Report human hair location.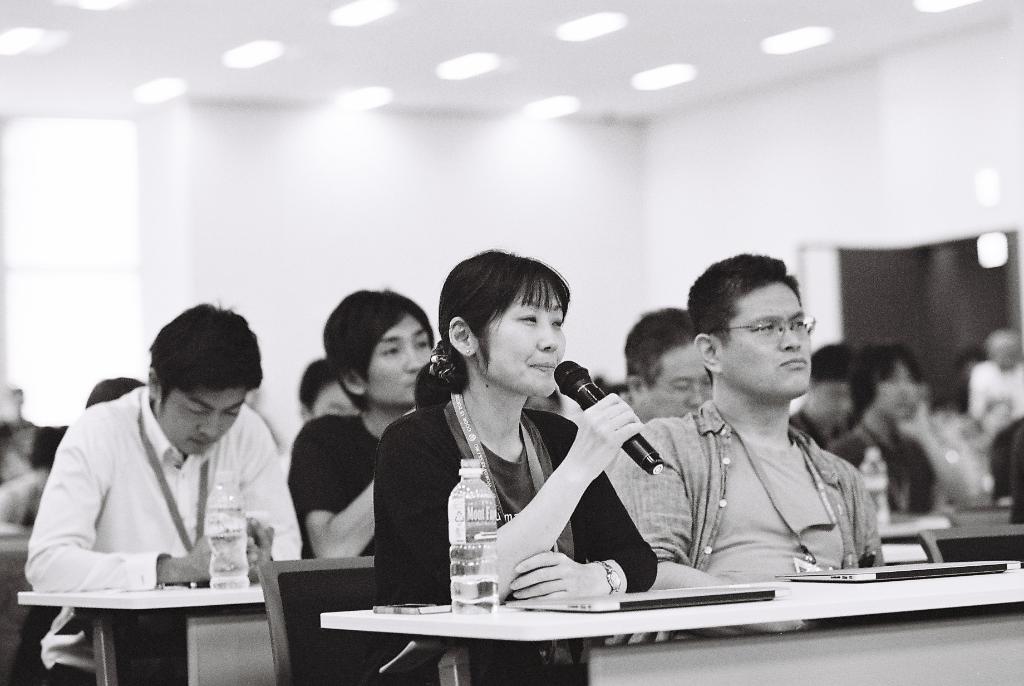
Report: {"x1": 624, "y1": 309, "x2": 698, "y2": 391}.
